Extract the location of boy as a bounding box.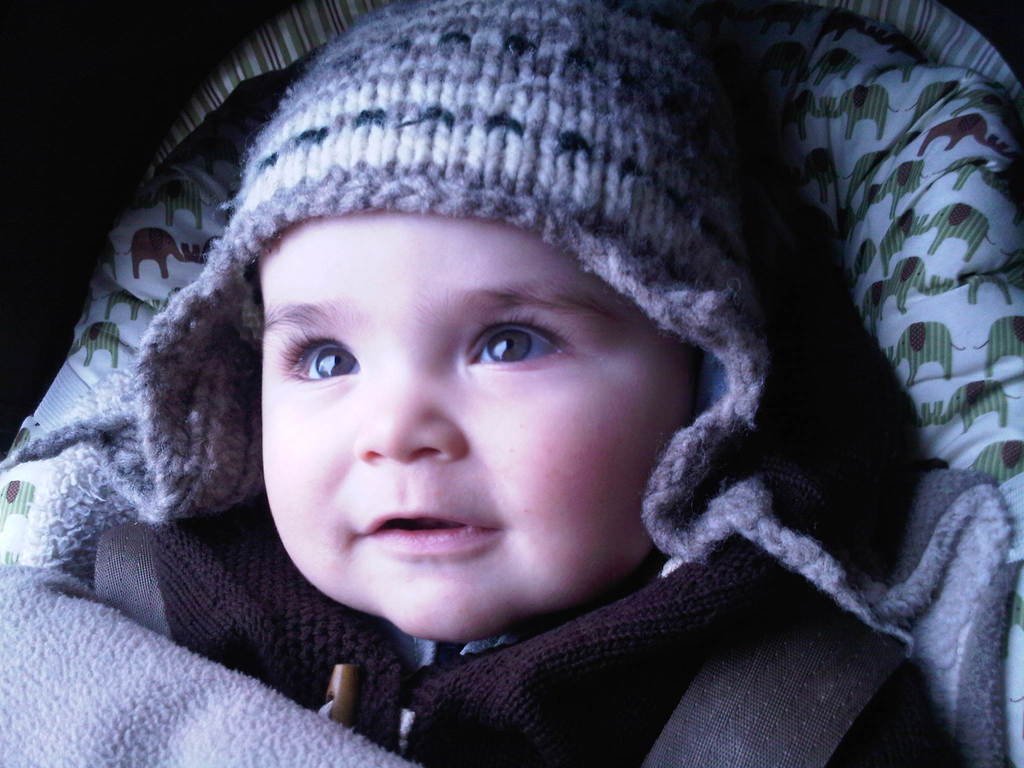
(left=0, top=0, right=1012, bottom=767).
